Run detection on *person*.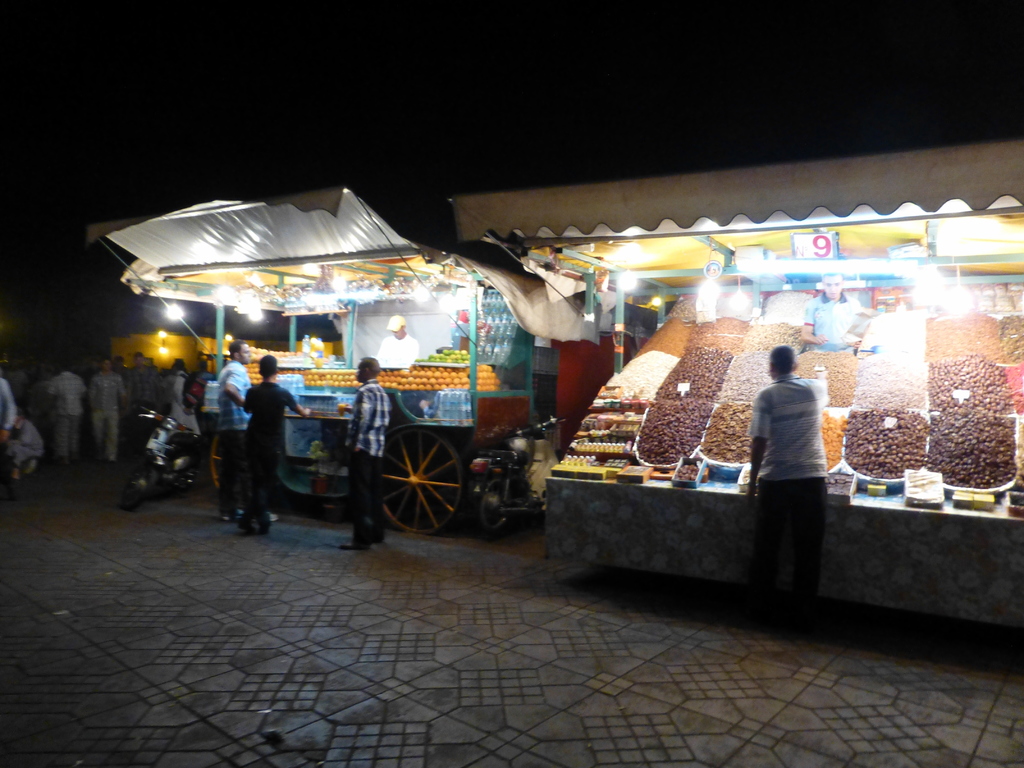
Result: crop(740, 342, 831, 623).
